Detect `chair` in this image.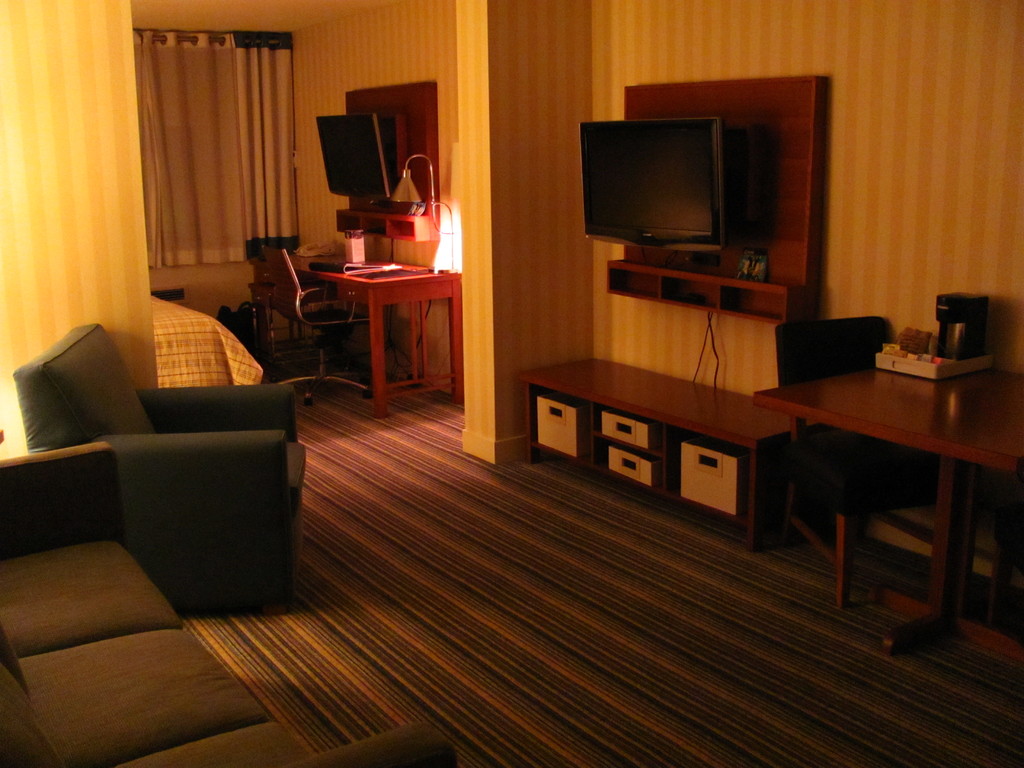
Detection: [773,315,940,610].
